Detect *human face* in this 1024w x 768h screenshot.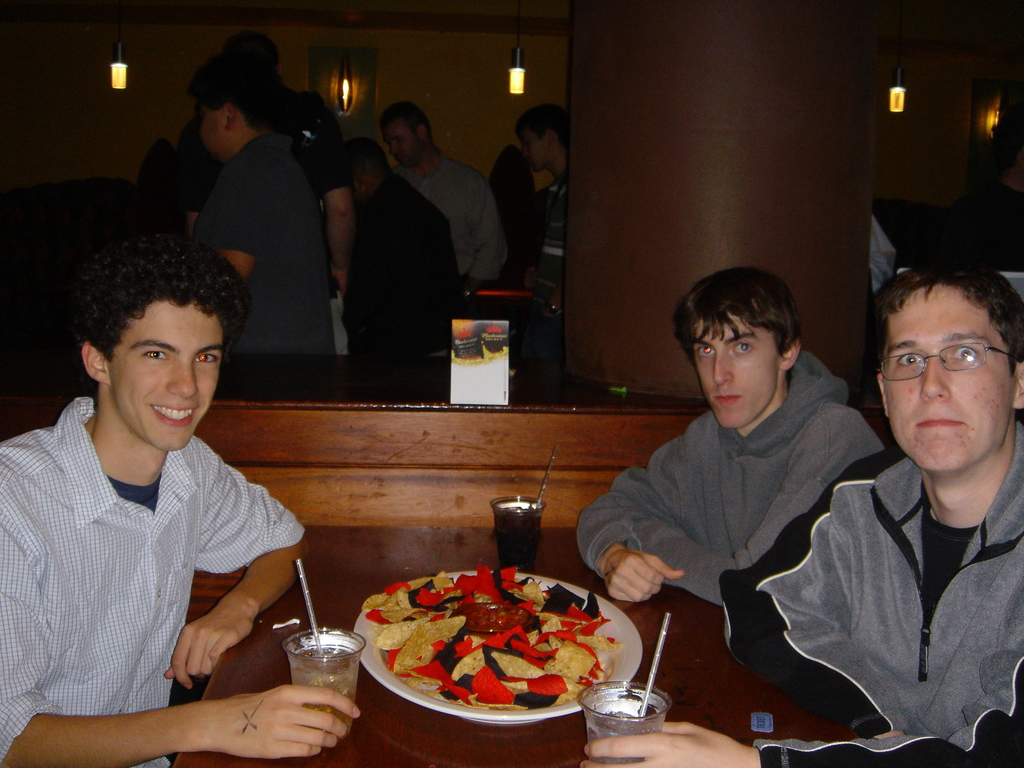
Detection: [left=108, top=303, right=221, bottom=454].
